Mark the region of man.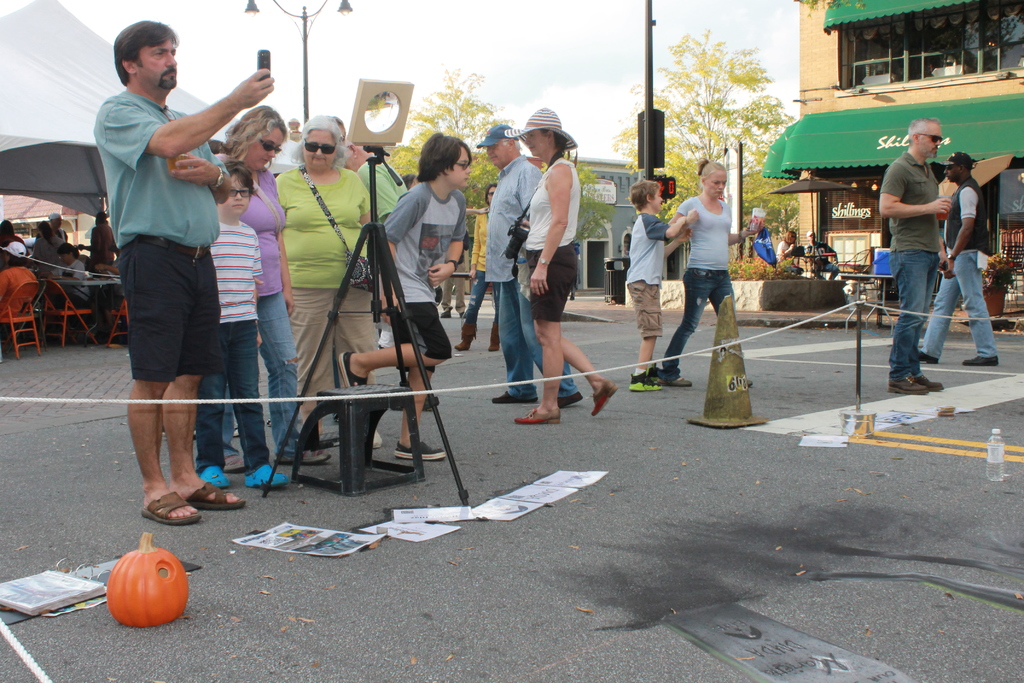
Region: bbox=[90, 31, 259, 543].
